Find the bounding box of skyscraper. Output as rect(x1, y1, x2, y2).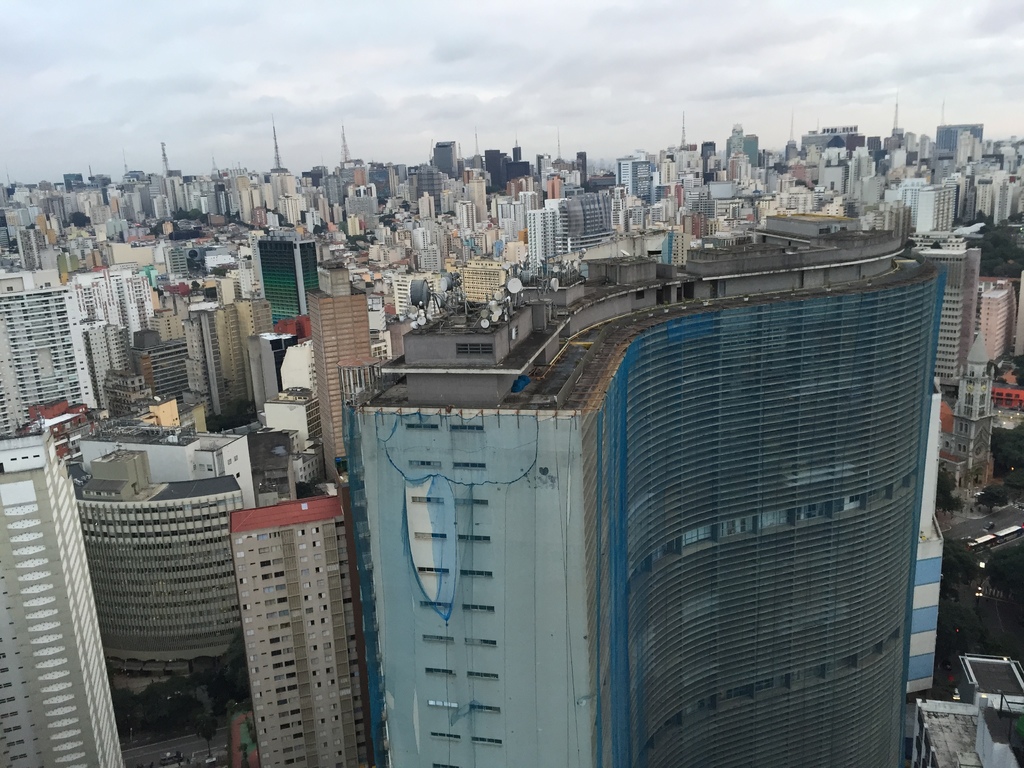
rect(372, 170, 393, 199).
